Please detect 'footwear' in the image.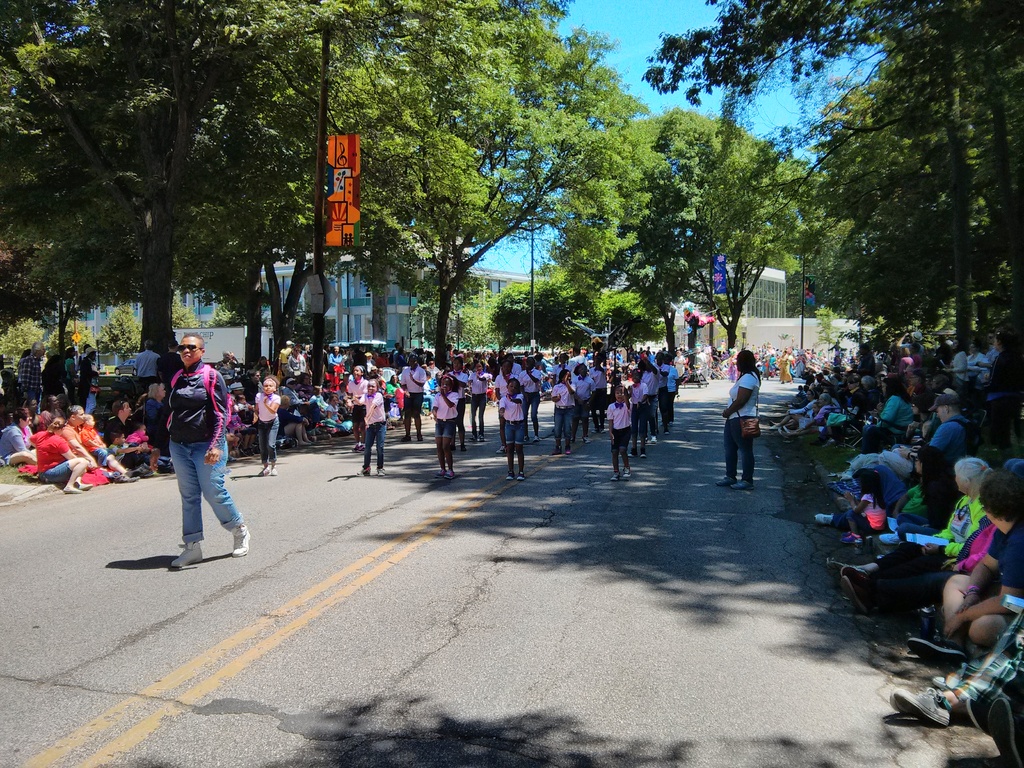
(left=271, top=463, right=280, bottom=478).
